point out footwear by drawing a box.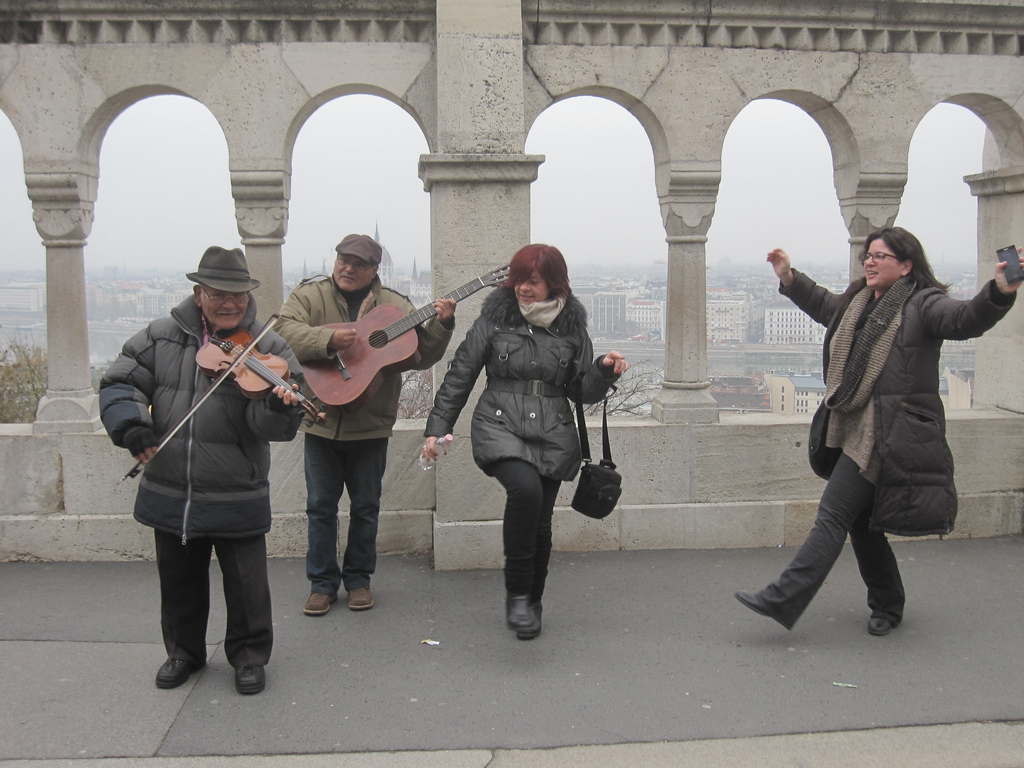
crop(867, 604, 914, 636).
